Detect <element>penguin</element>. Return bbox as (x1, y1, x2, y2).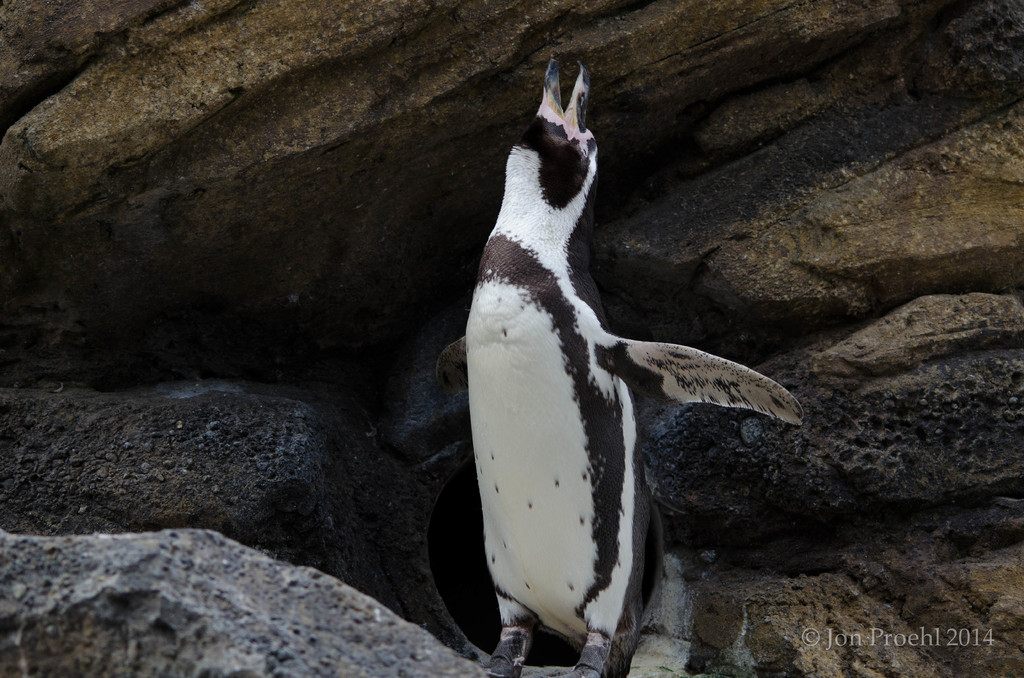
(444, 40, 801, 674).
